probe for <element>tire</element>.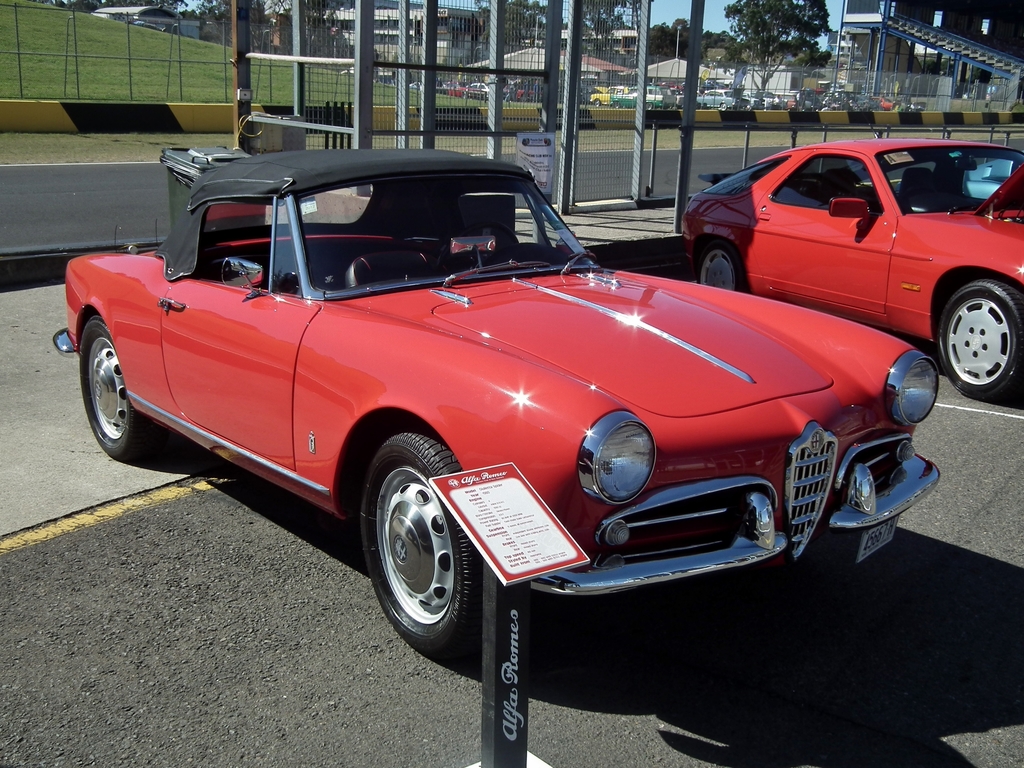
Probe result: rect(591, 97, 600, 110).
